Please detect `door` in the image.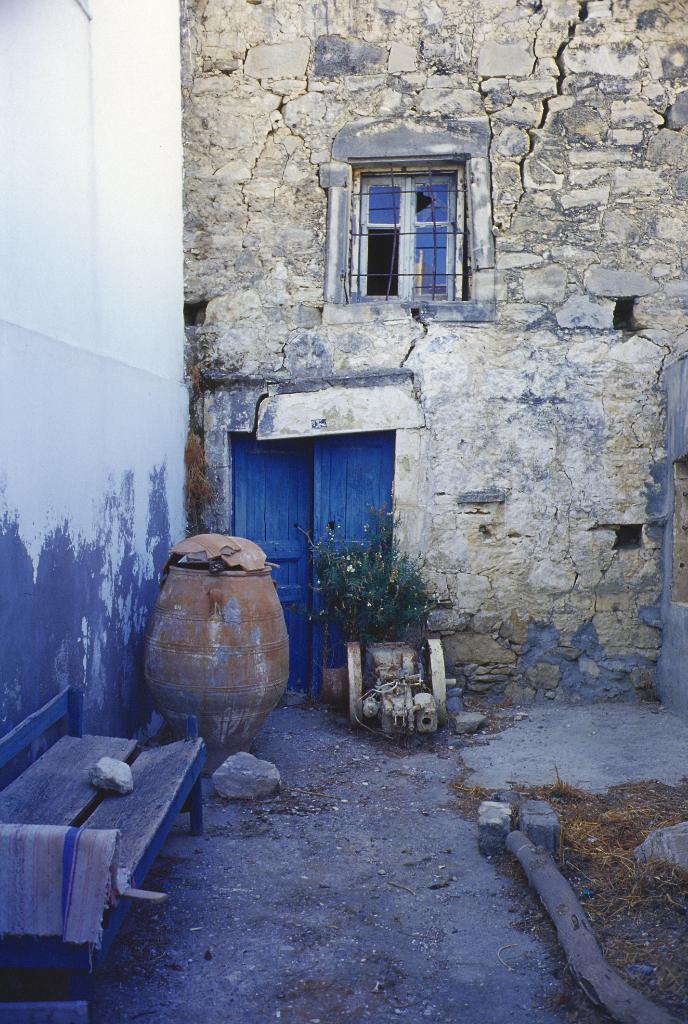
select_region(307, 428, 403, 698).
